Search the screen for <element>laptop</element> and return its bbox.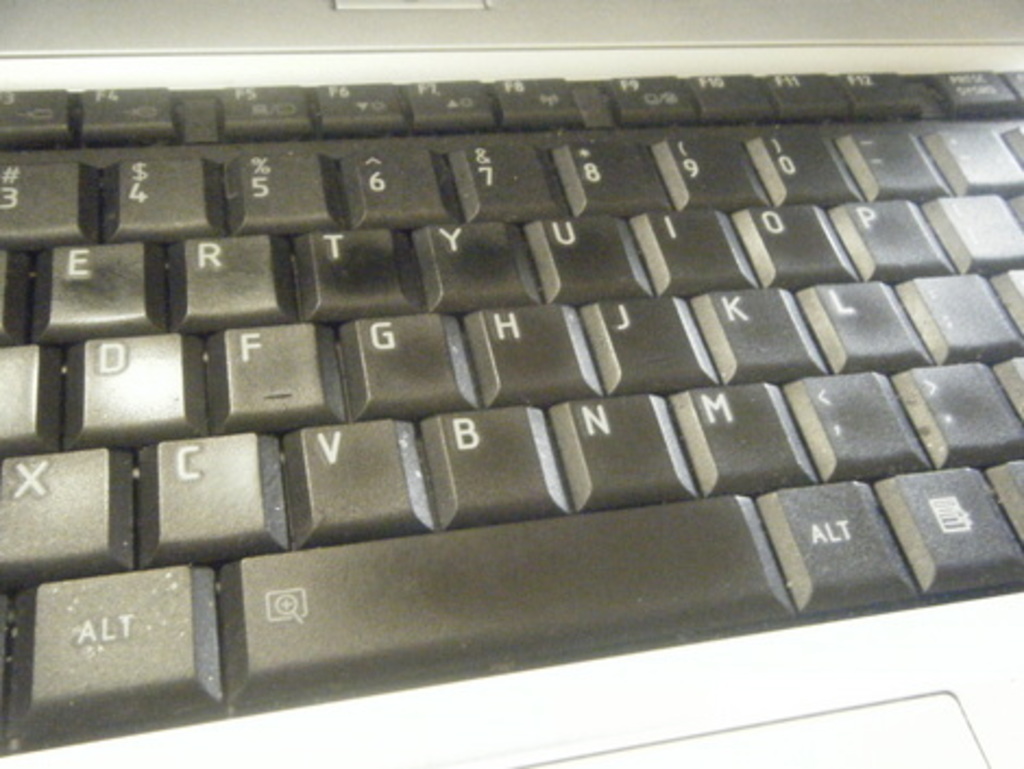
Found: box=[0, 0, 1023, 754].
